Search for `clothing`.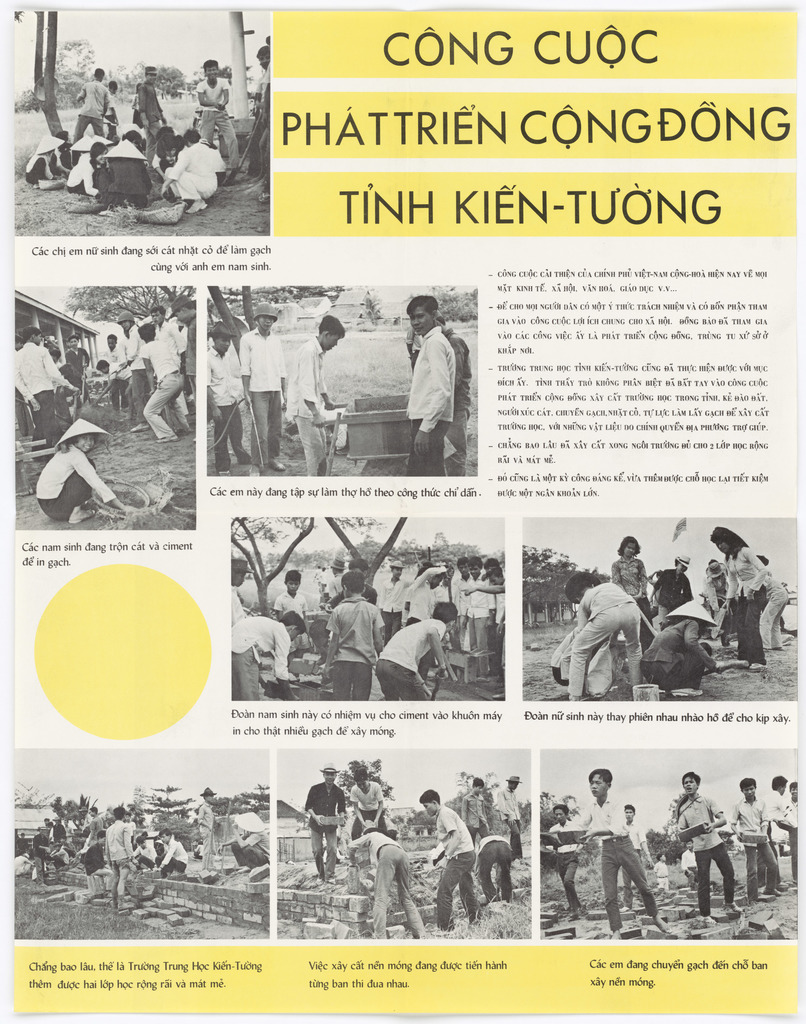
Found at {"left": 31, "top": 442, "right": 117, "bottom": 521}.
